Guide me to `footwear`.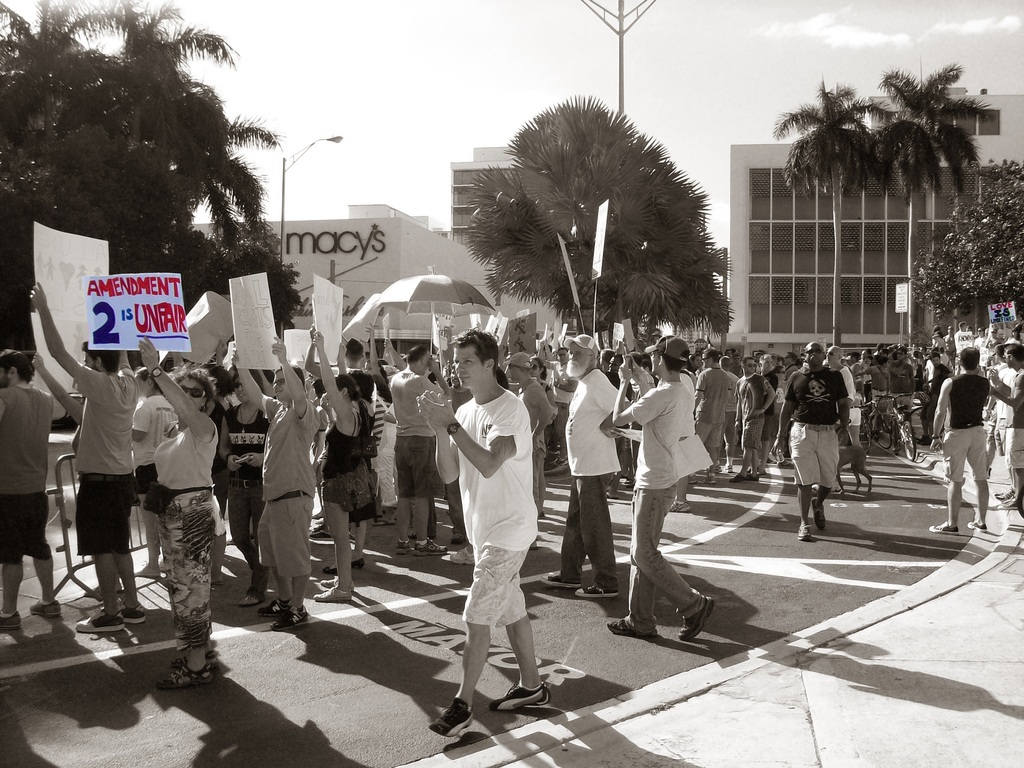
Guidance: (x1=432, y1=696, x2=479, y2=740).
